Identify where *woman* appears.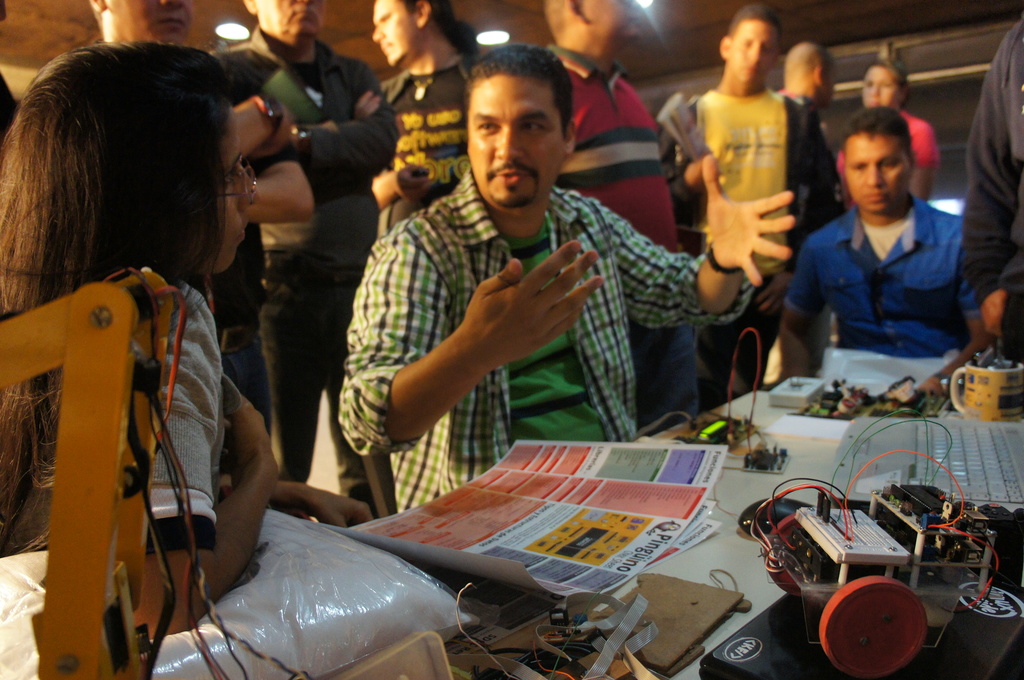
Appears at [x1=0, y1=39, x2=369, y2=679].
